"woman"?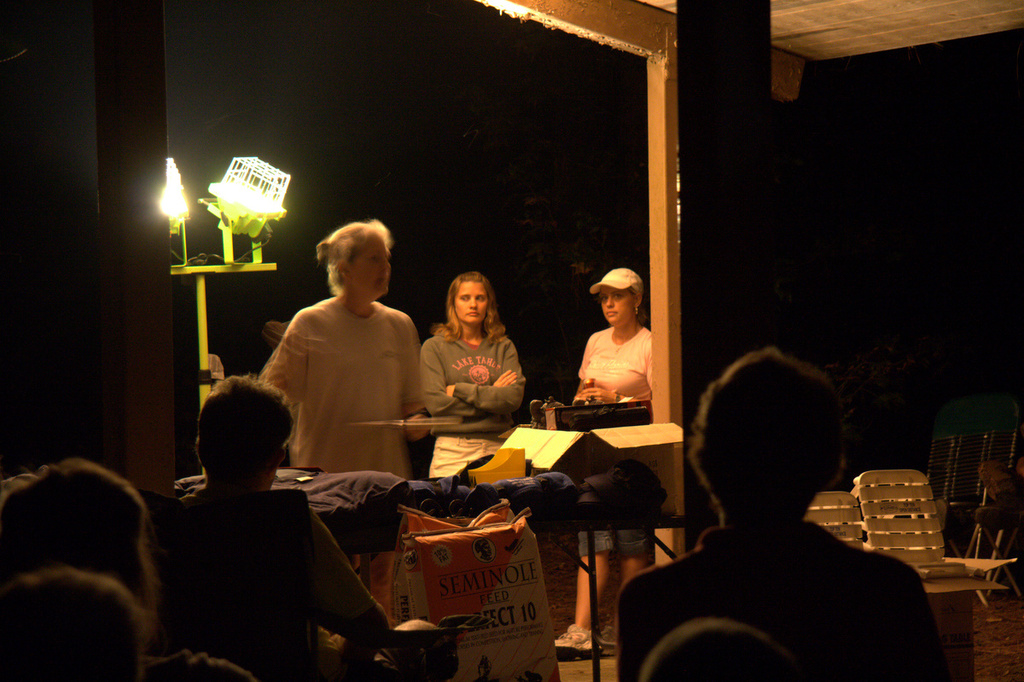
rect(416, 268, 520, 481)
